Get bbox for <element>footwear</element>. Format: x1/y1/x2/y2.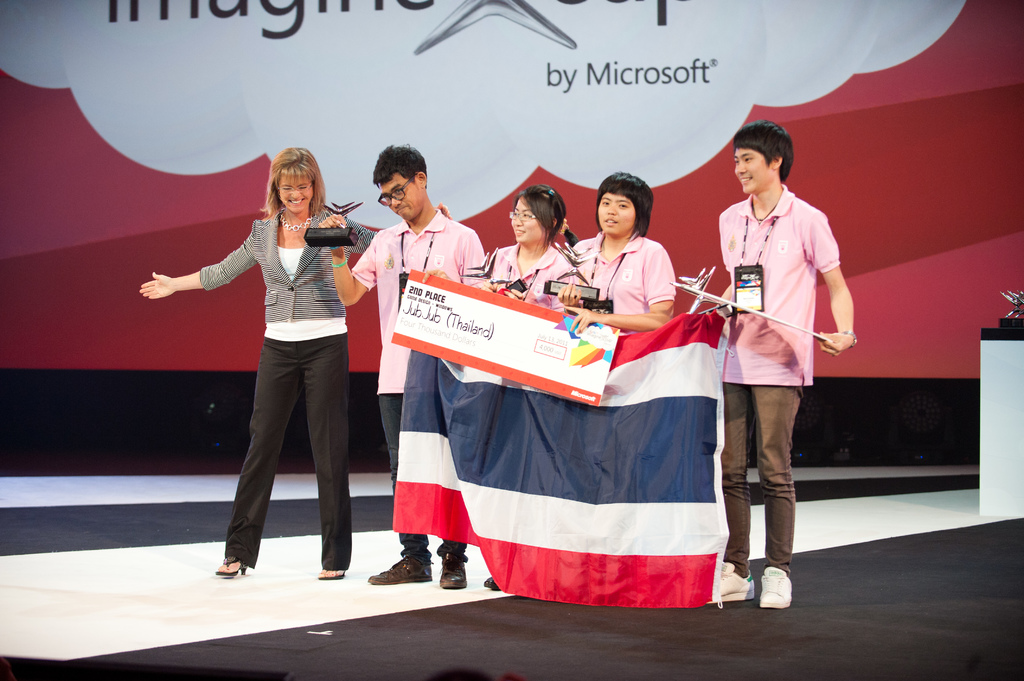
479/576/502/589.
